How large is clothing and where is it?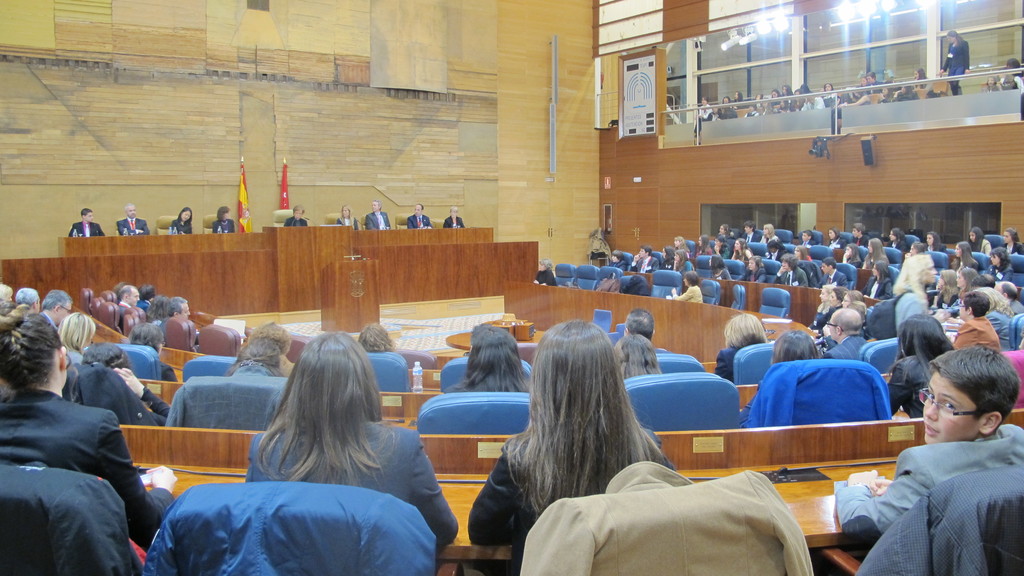
Bounding box: {"left": 802, "top": 259, "right": 808, "bottom": 260}.
